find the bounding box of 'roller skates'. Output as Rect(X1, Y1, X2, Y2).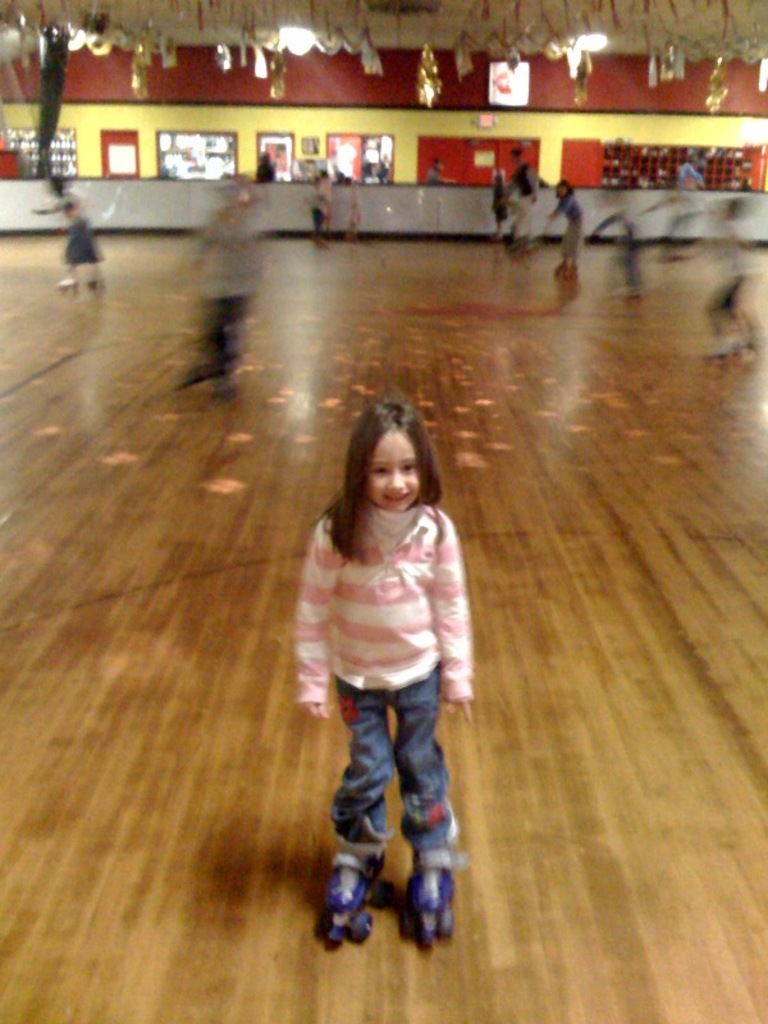
Rect(316, 849, 394, 955).
